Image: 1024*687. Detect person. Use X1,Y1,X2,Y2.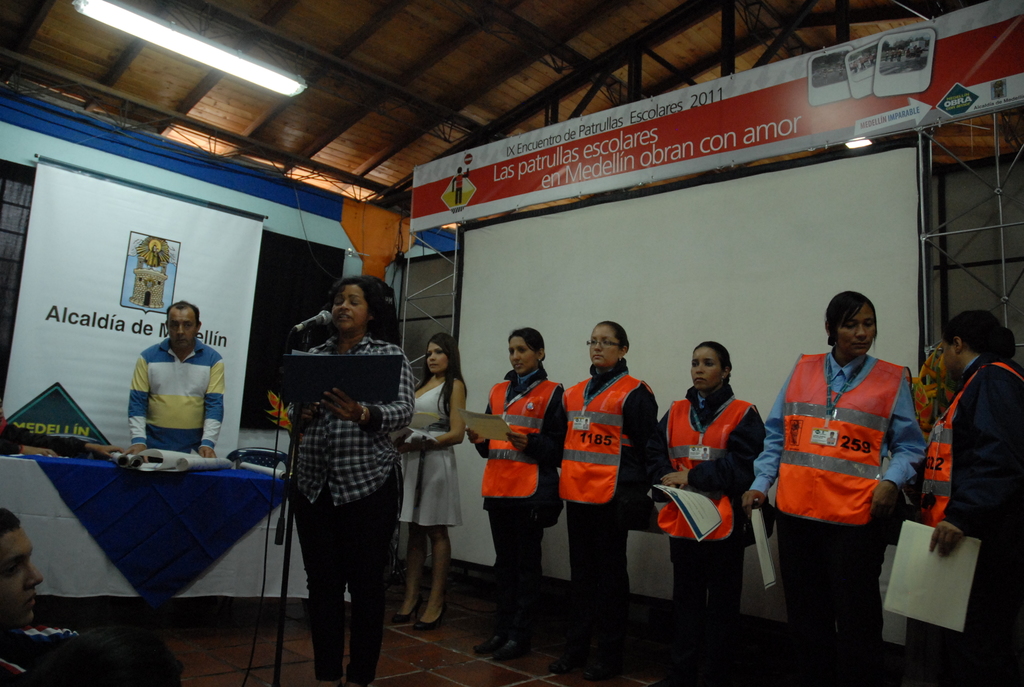
652,339,767,679.
